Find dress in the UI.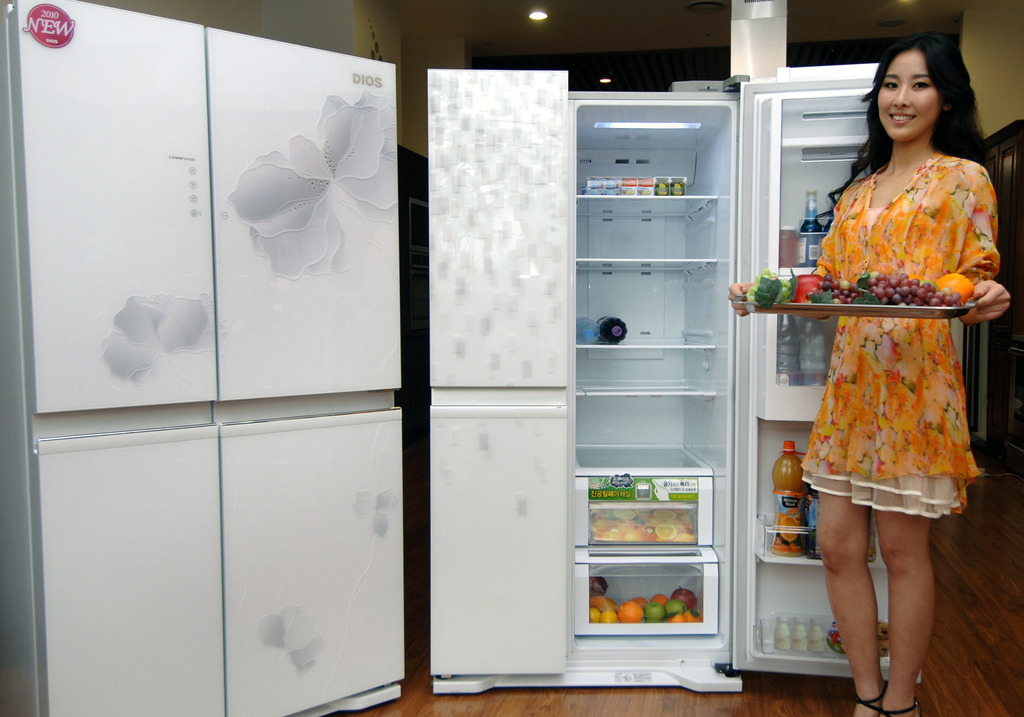
UI element at x1=792, y1=150, x2=998, y2=519.
